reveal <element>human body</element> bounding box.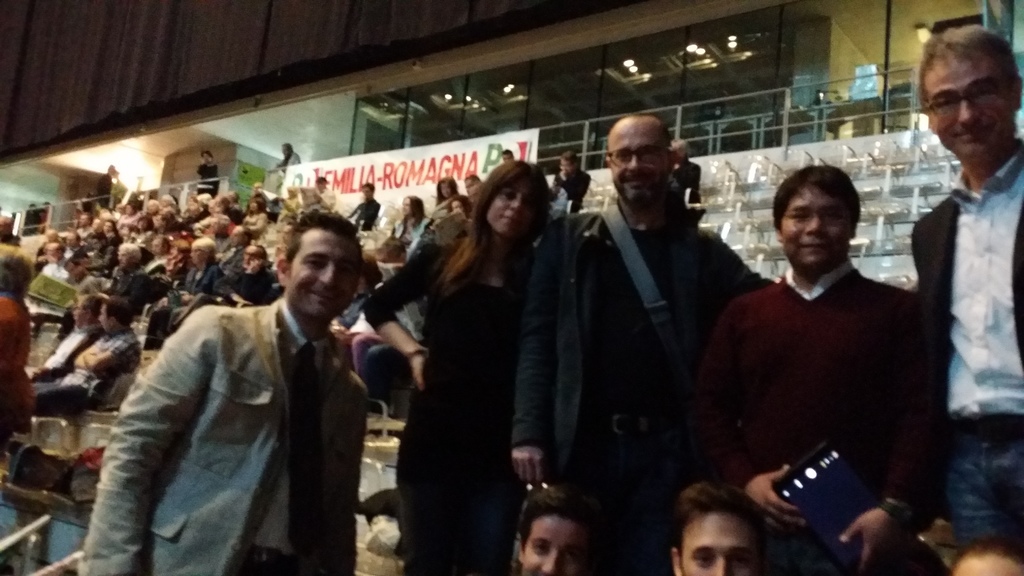
Revealed: (x1=346, y1=185, x2=383, y2=228).
